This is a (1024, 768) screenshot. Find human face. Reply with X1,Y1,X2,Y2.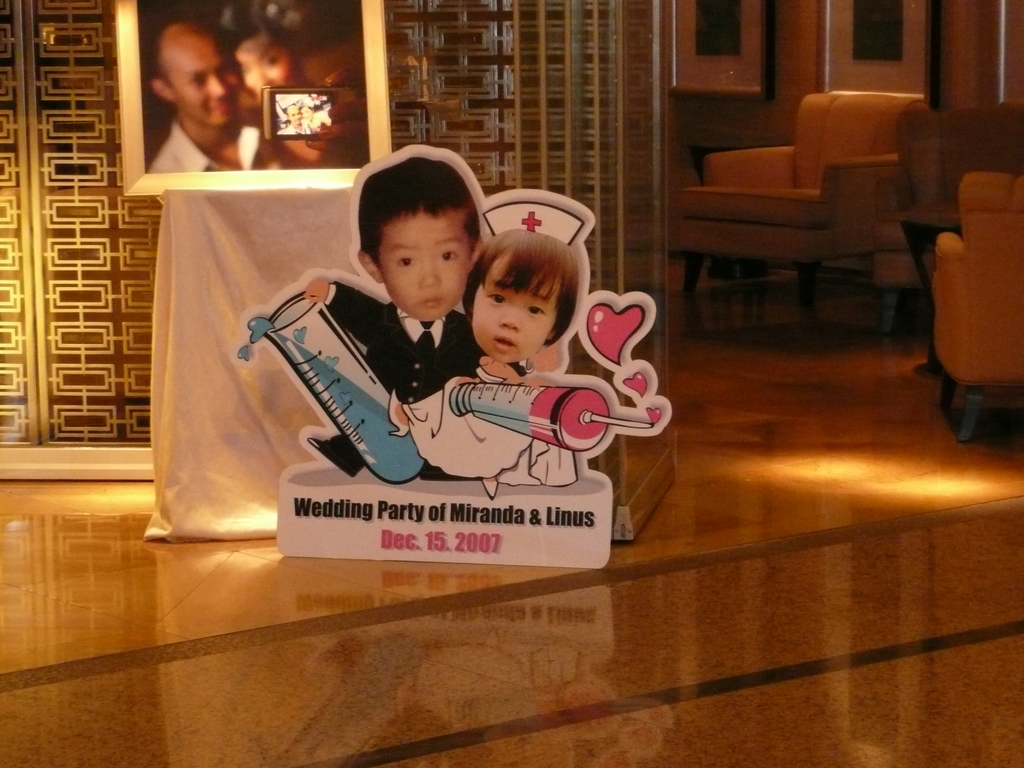
473,252,562,365.
